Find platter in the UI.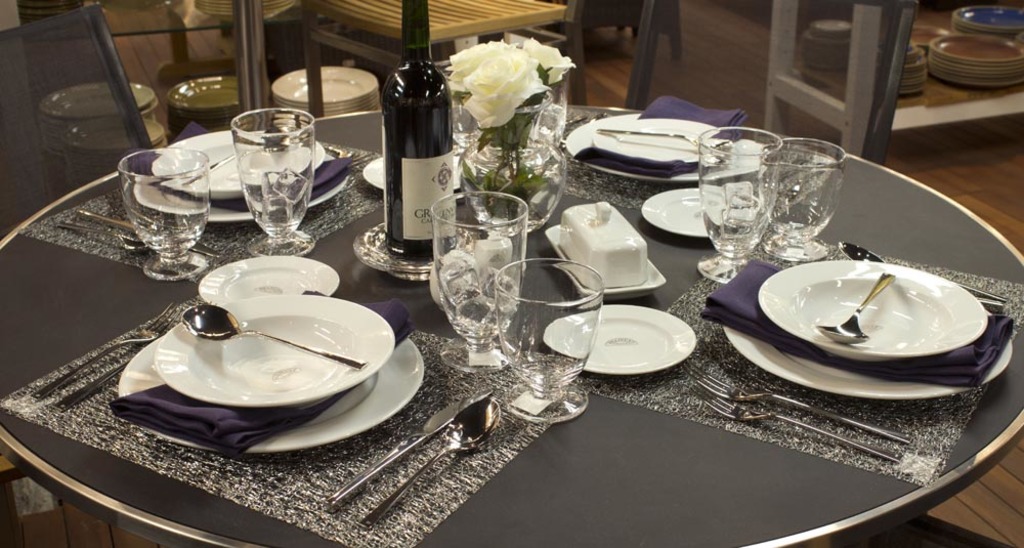
UI element at crop(759, 258, 988, 364).
